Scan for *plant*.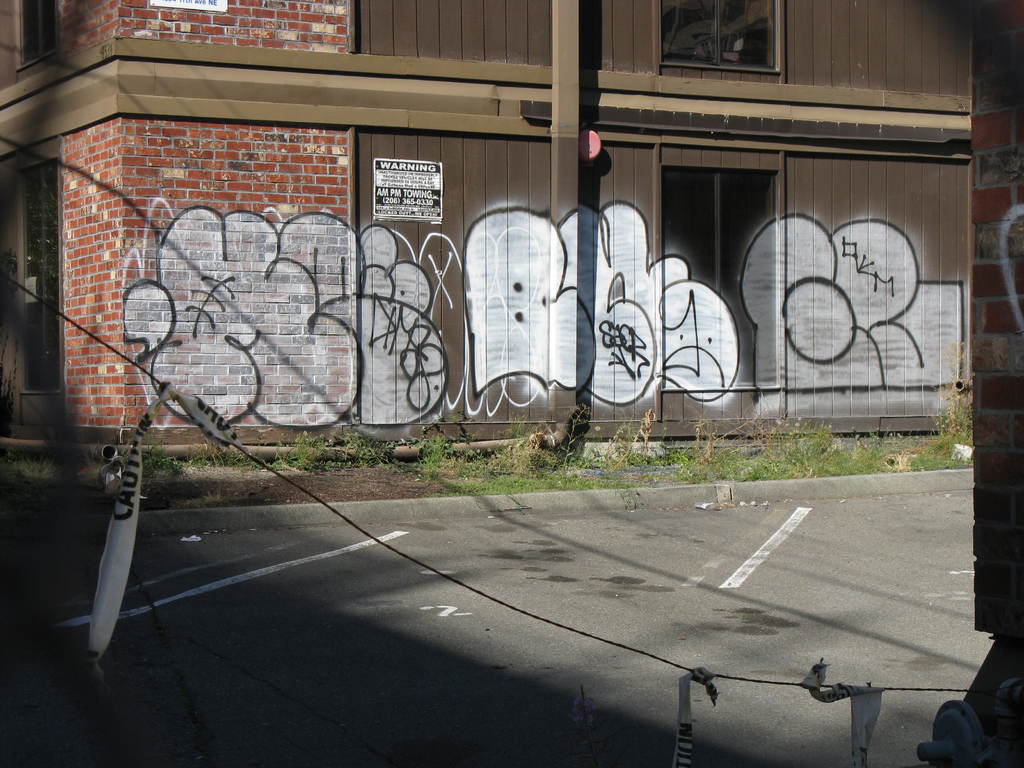
Scan result: pyautogui.locateOnScreen(902, 424, 938, 470).
